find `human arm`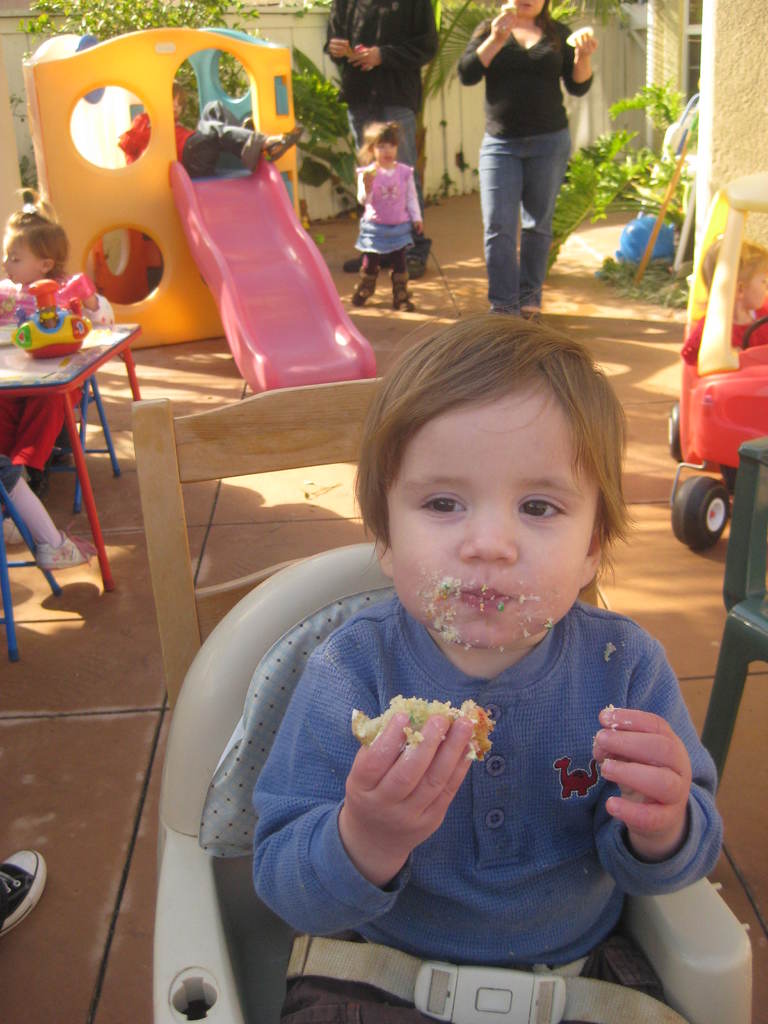
bbox=[263, 641, 477, 936]
